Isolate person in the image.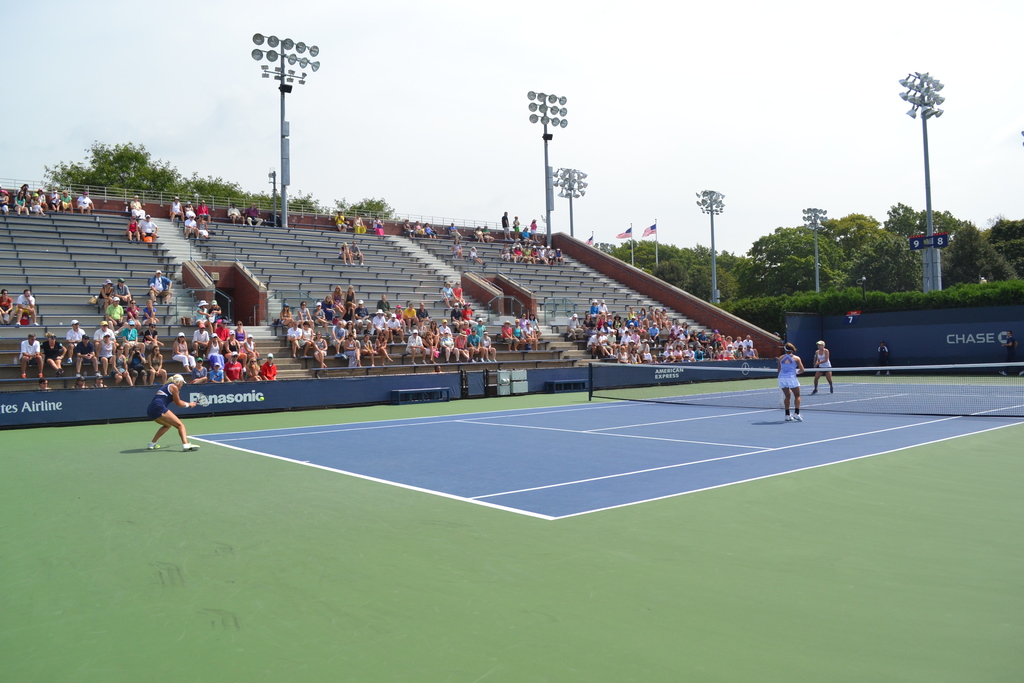
Isolated region: crop(404, 218, 416, 237).
